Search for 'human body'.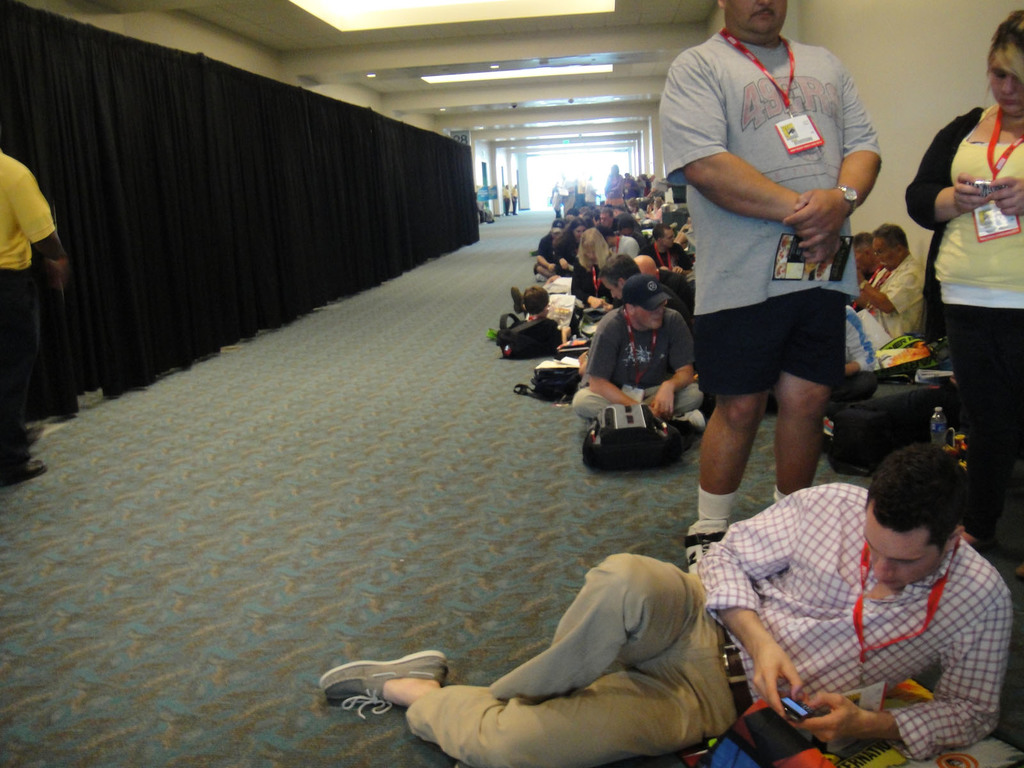
Found at [left=554, top=217, right=593, bottom=274].
